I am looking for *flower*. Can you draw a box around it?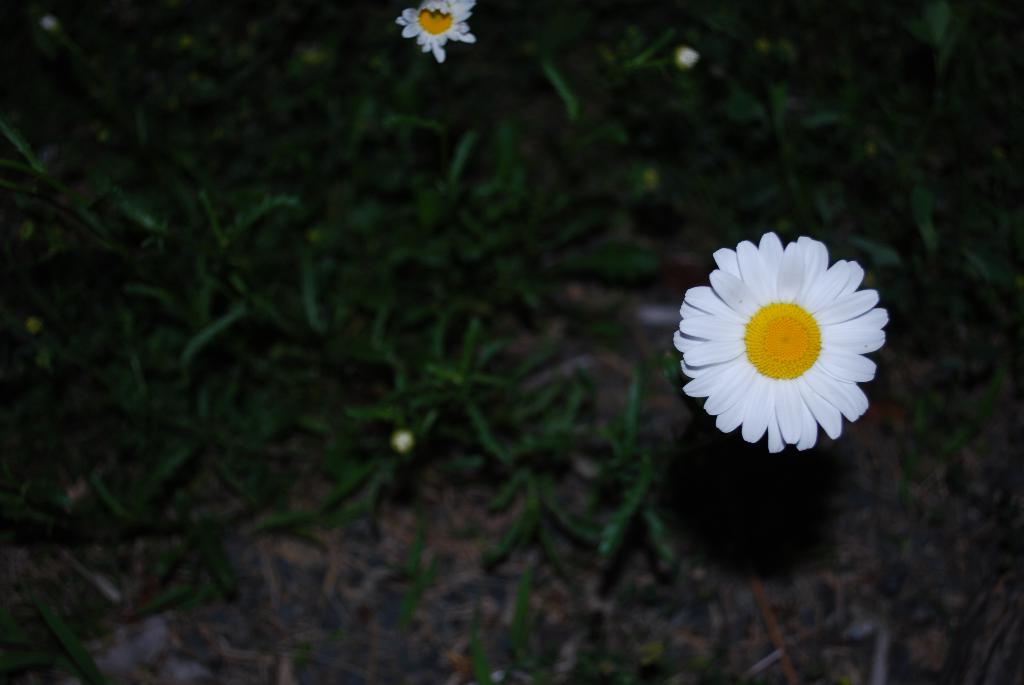
Sure, the bounding box is pyautogui.locateOnScreen(394, 0, 481, 67).
